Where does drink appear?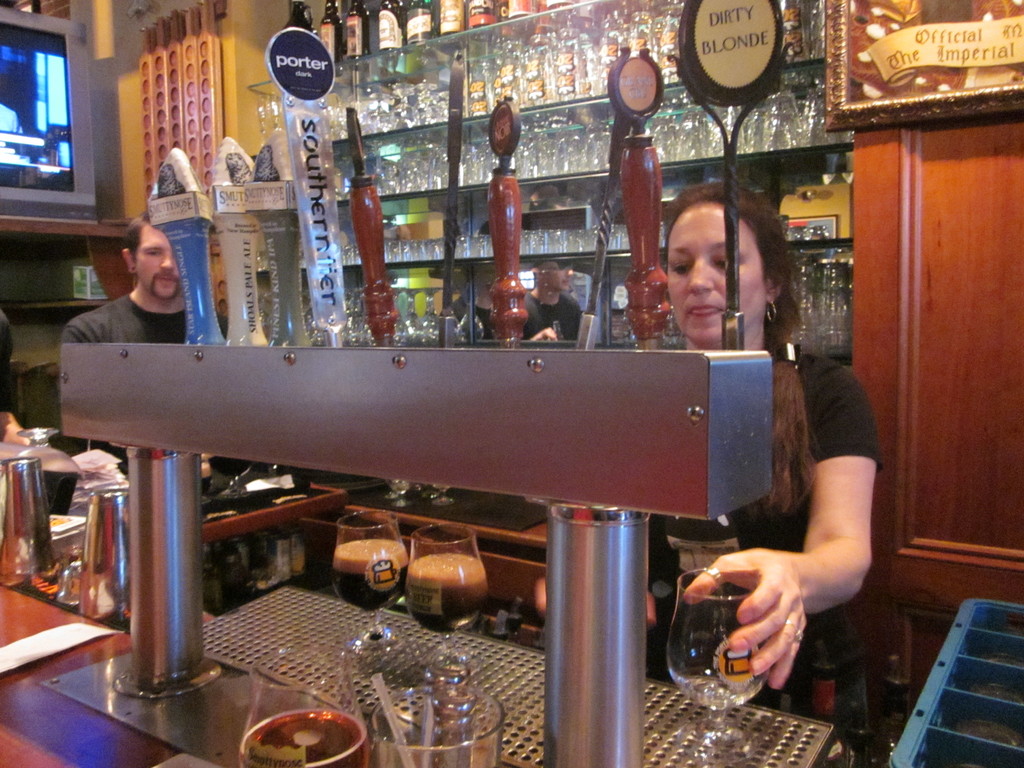
Appears at <bbox>319, 0, 342, 79</bbox>.
